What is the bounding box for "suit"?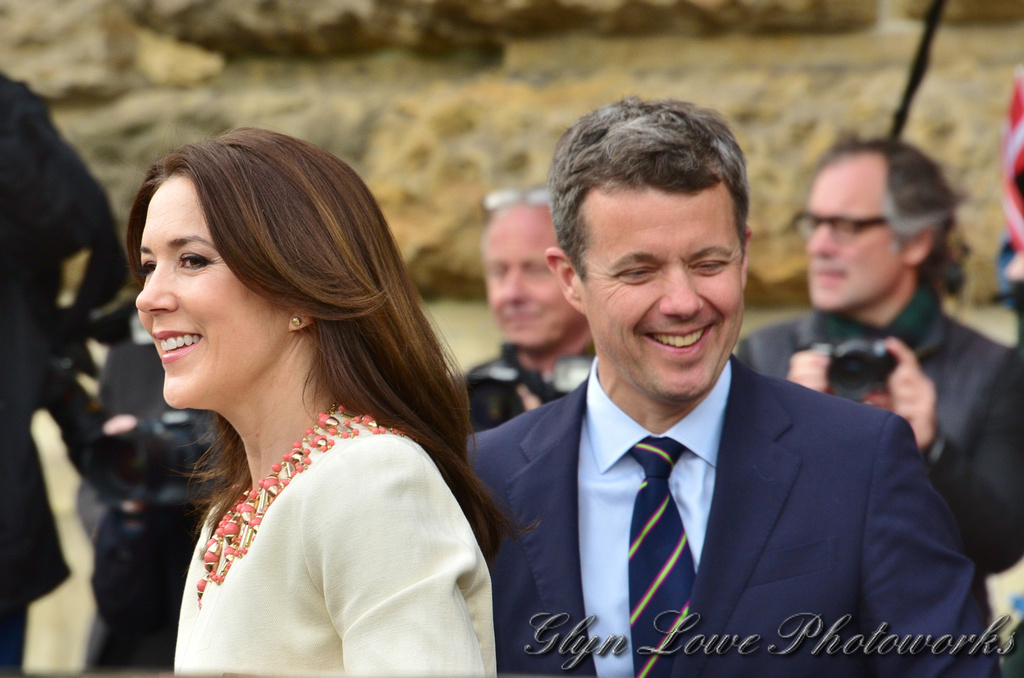
<box>472,380,1023,677</box>.
